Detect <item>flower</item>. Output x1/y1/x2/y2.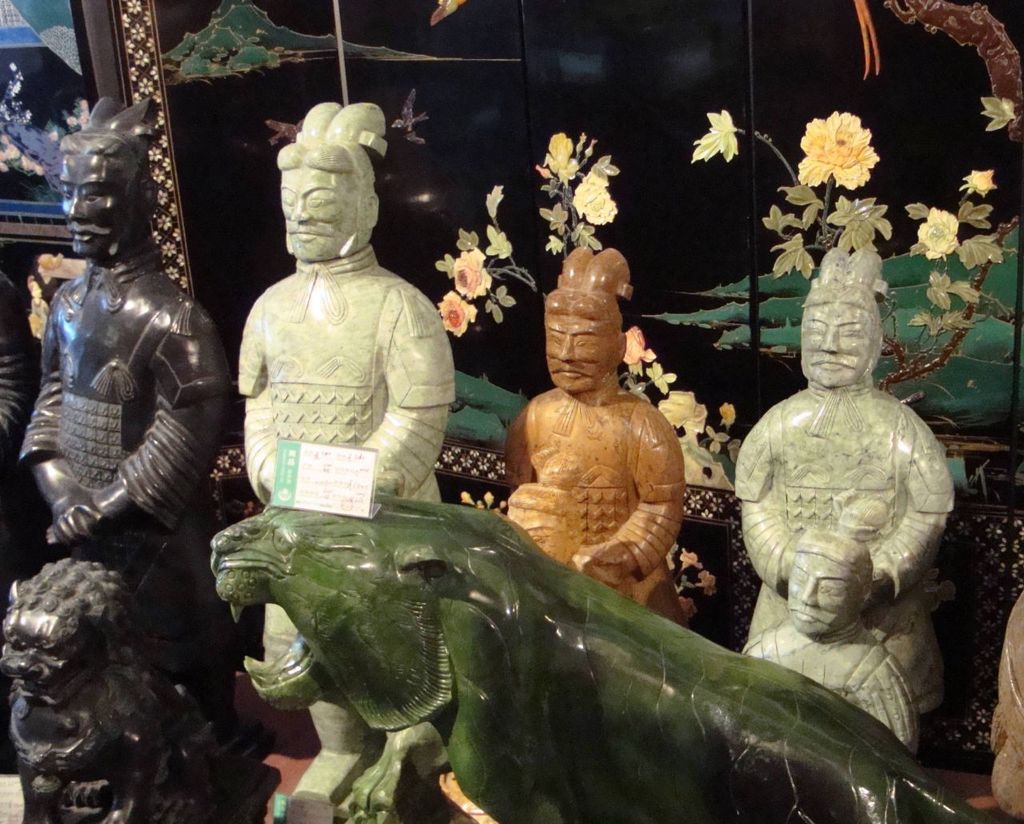
654/388/706/430.
